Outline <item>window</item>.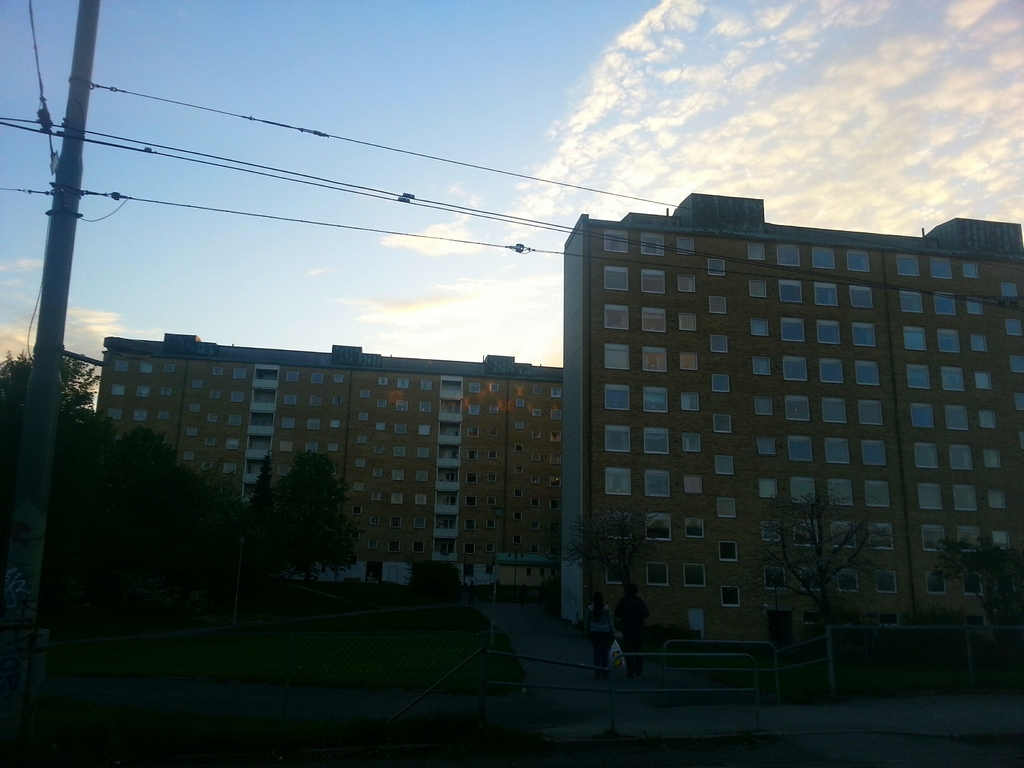
Outline: region(401, 378, 410, 387).
